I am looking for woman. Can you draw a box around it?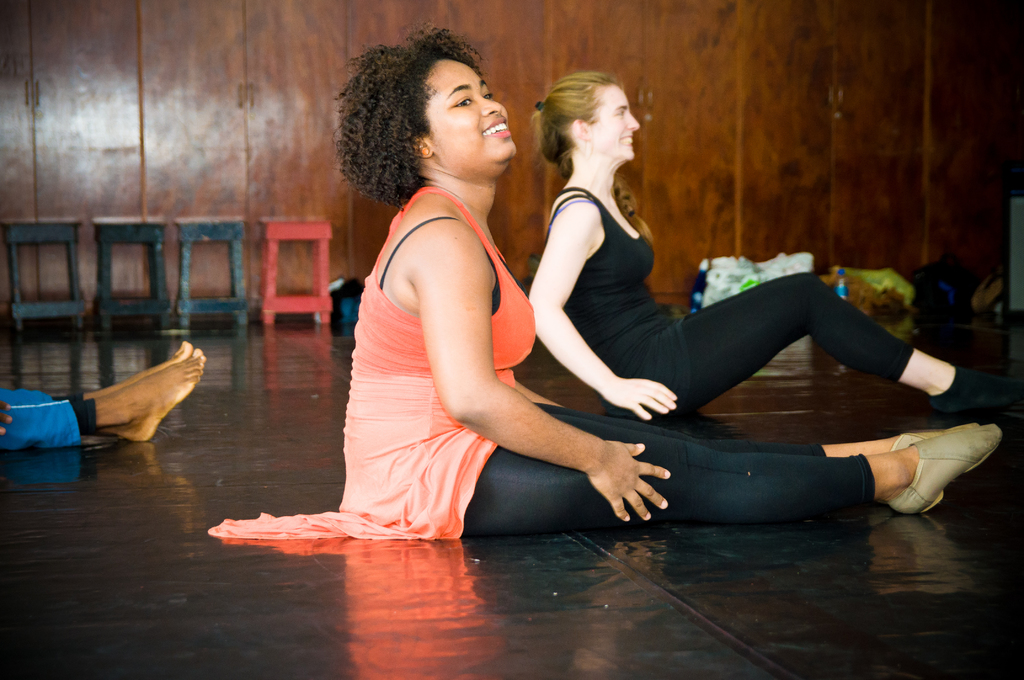
Sure, the bounding box is BBox(211, 31, 1006, 539).
